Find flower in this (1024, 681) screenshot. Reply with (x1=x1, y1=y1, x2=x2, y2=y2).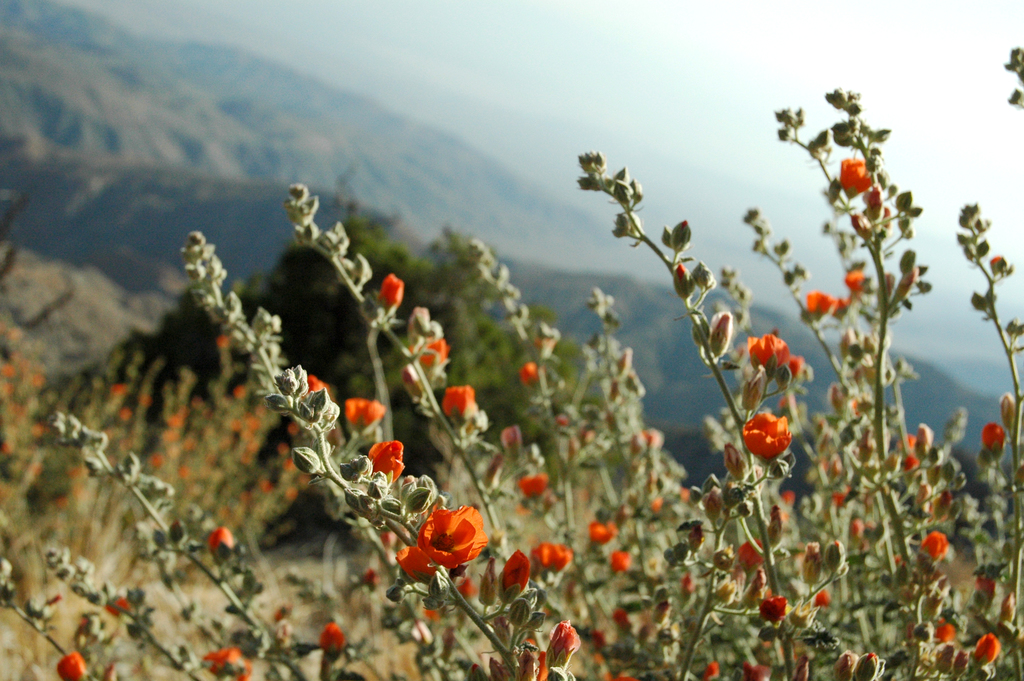
(x1=973, y1=627, x2=1004, y2=677).
